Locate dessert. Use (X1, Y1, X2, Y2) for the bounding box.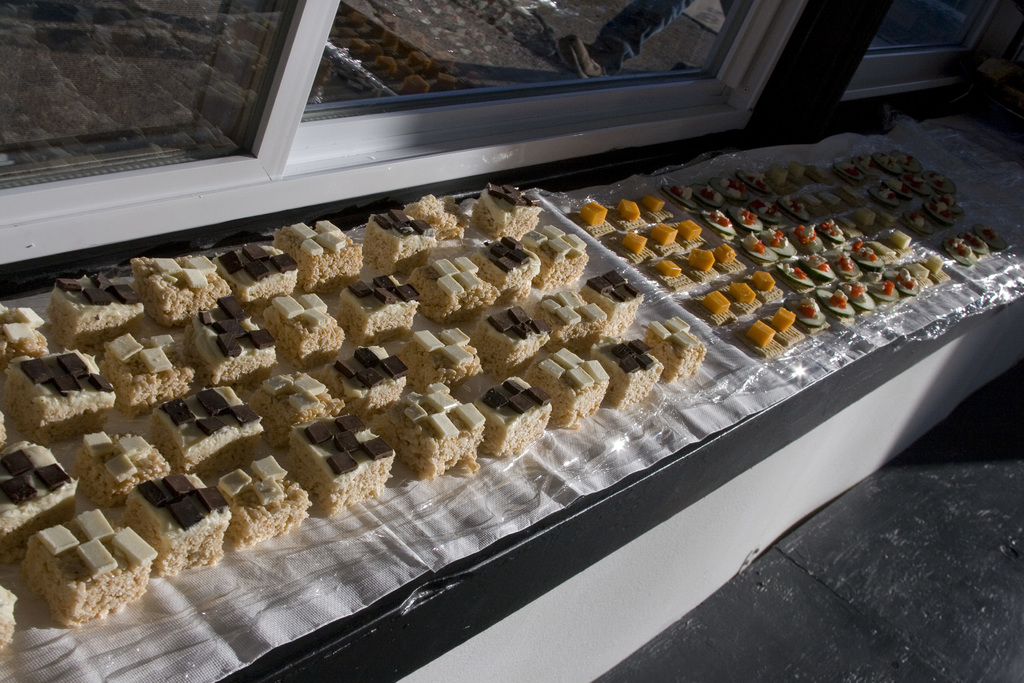
(711, 236, 733, 265).
